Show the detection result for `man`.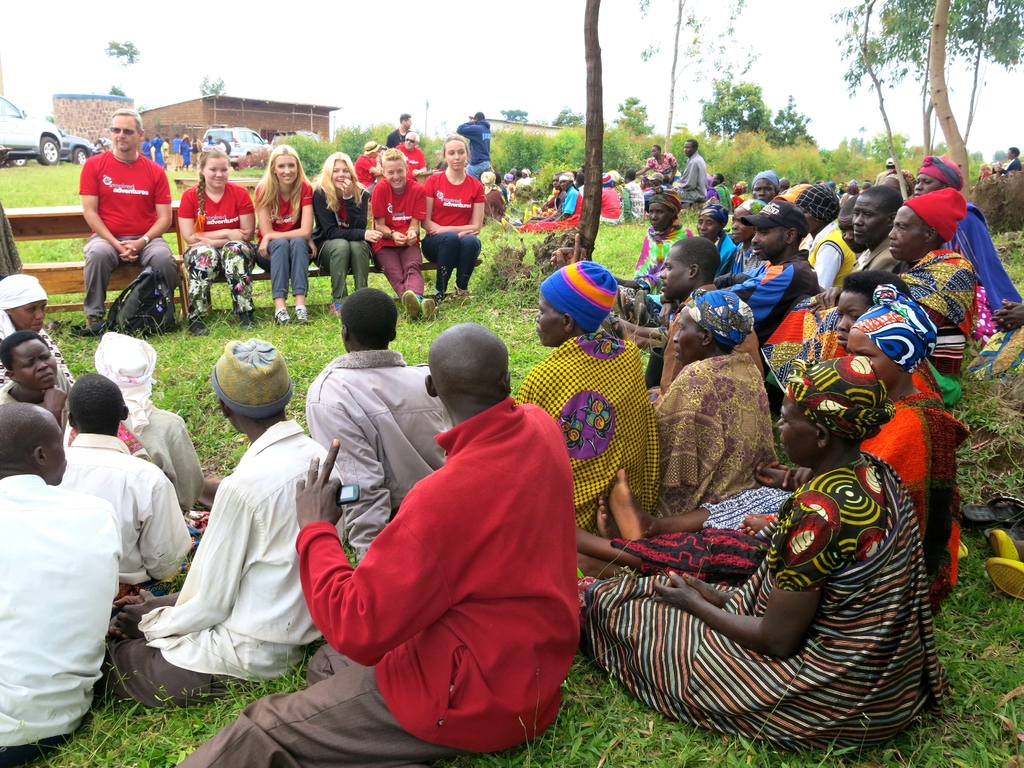
select_region(778, 175, 788, 193).
